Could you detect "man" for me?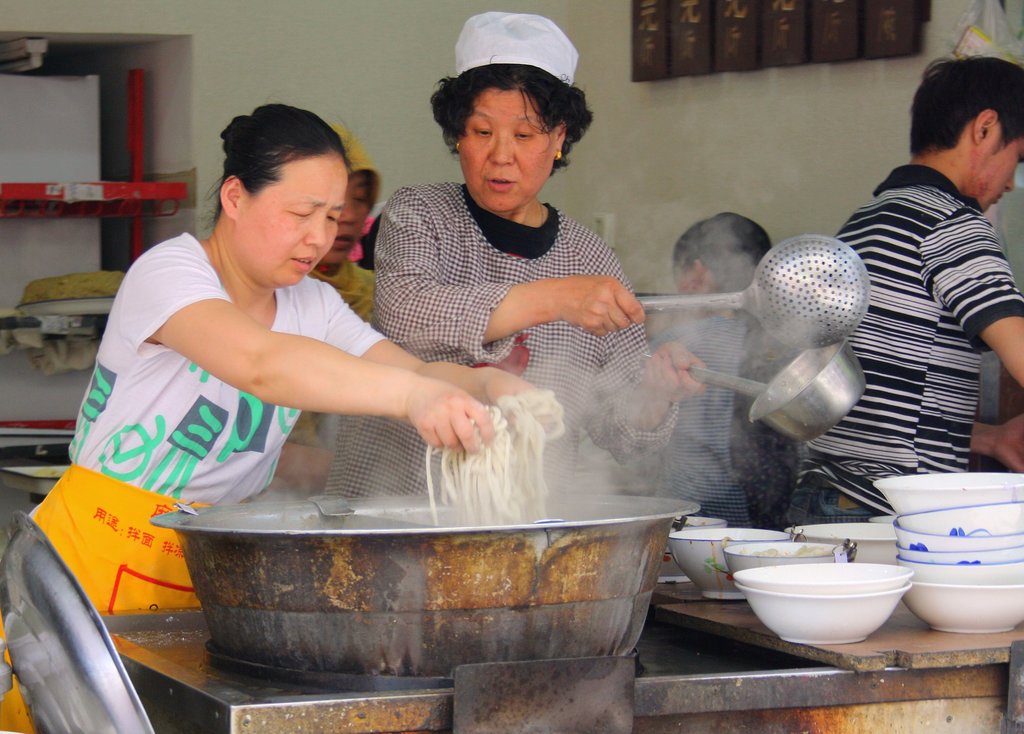
Detection result: rect(781, 53, 1023, 522).
